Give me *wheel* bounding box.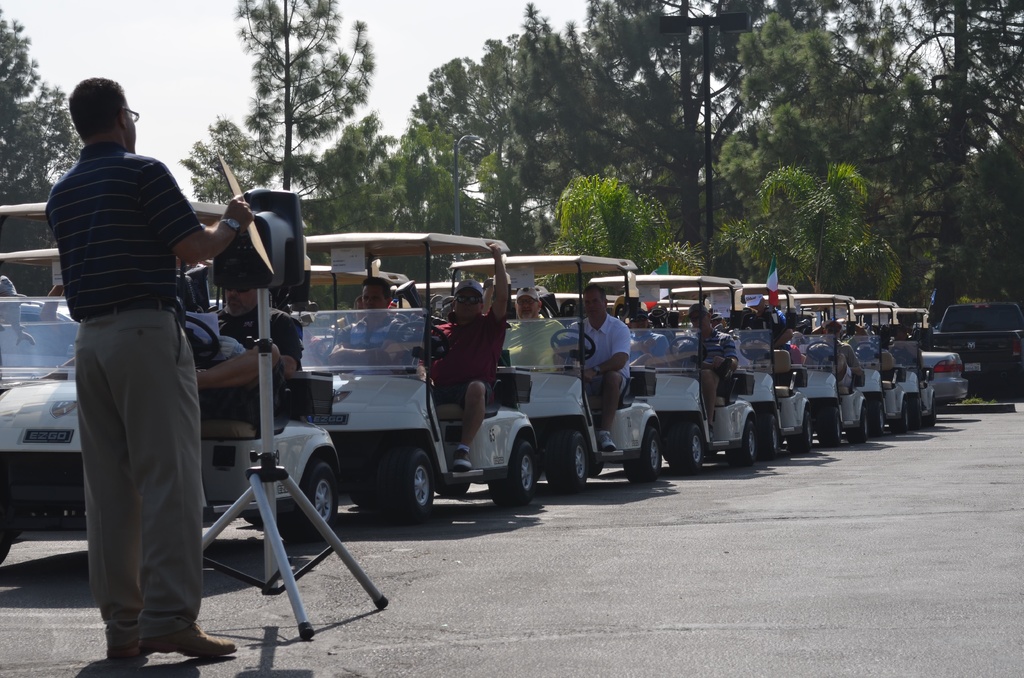
detection(670, 422, 705, 476).
